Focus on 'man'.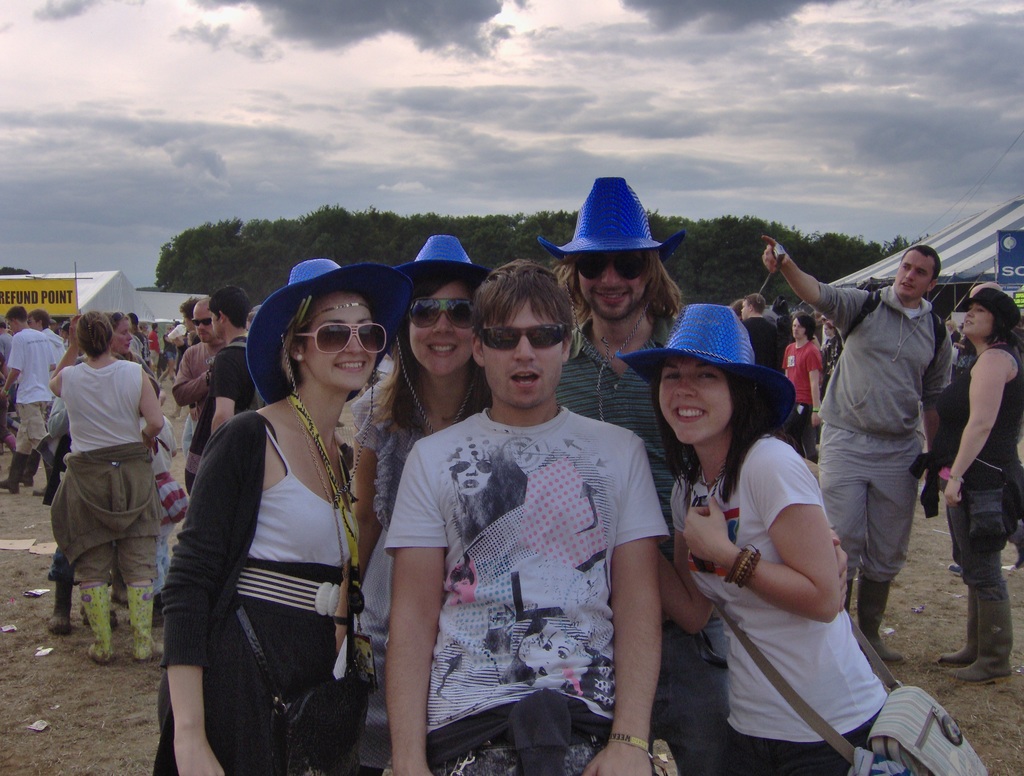
Focused at (0, 303, 58, 508).
